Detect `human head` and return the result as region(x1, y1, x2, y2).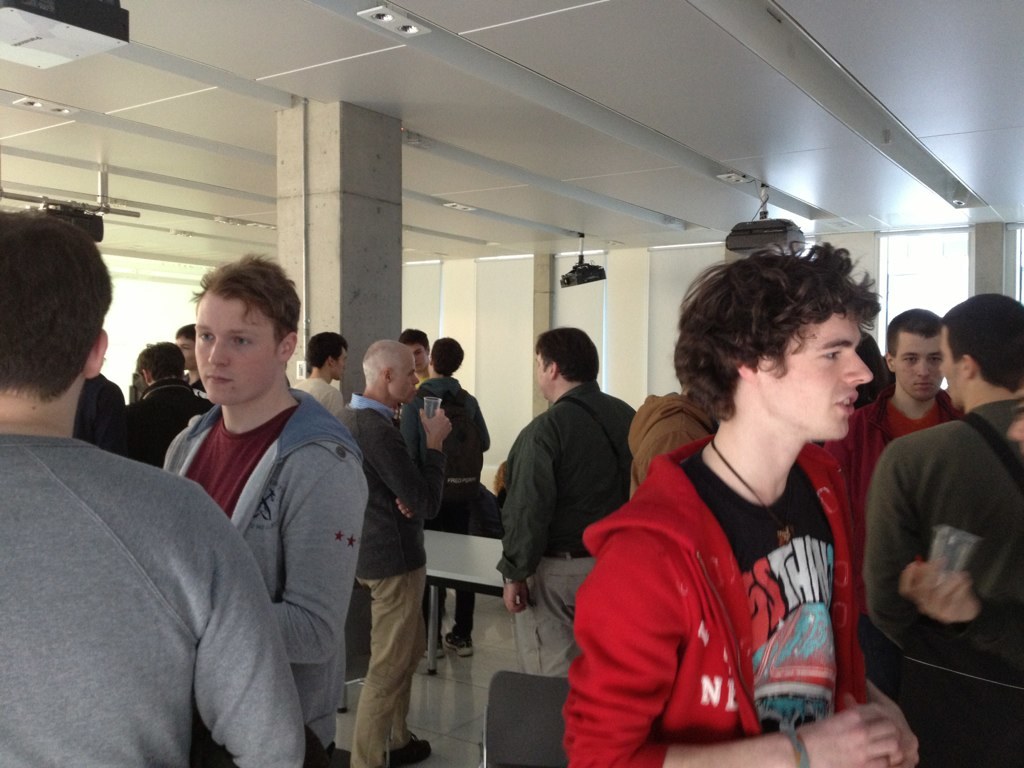
region(0, 207, 117, 412).
